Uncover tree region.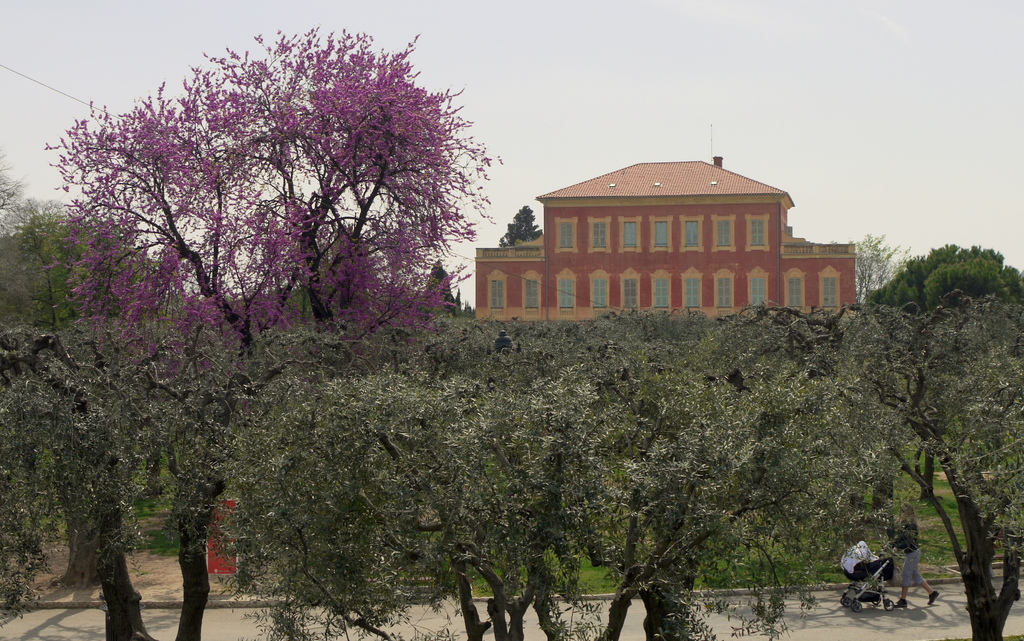
Uncovered: <region>53, 26, 522, 482</region>.
